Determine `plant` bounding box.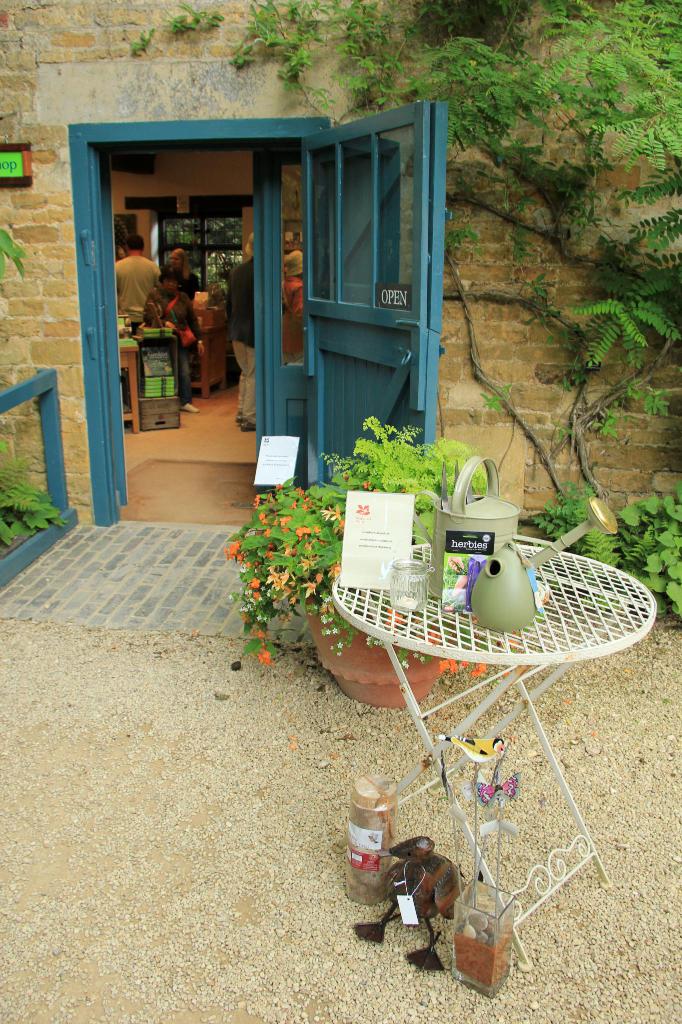
Determined: [left=0, top=456, right=70, bottom=550].
